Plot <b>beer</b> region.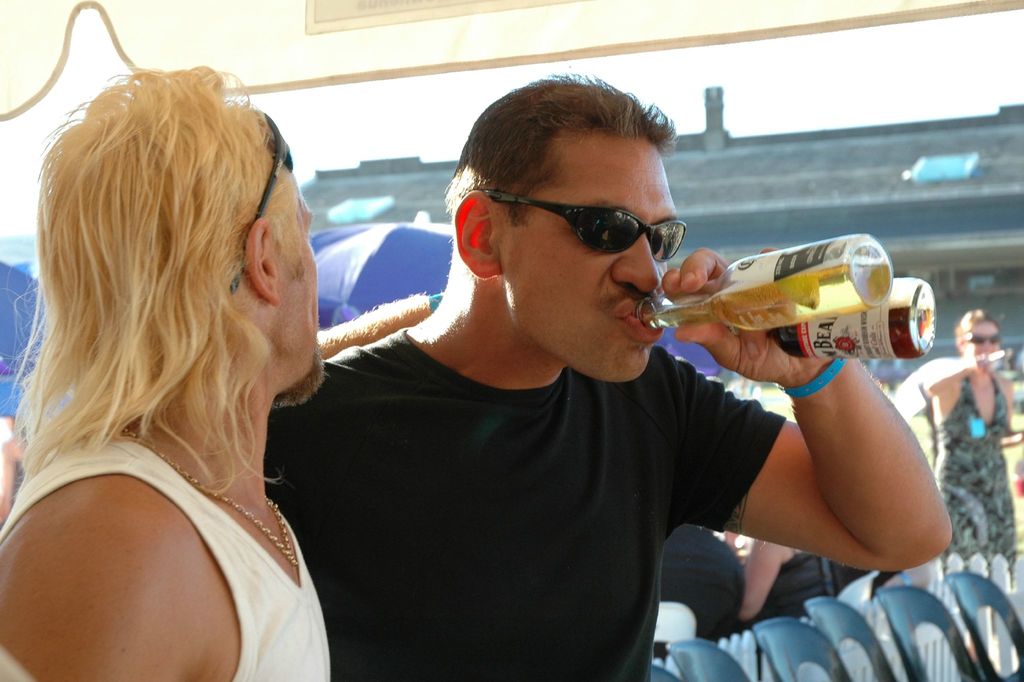
Plotted at <box>760,279,938,356</box>.
